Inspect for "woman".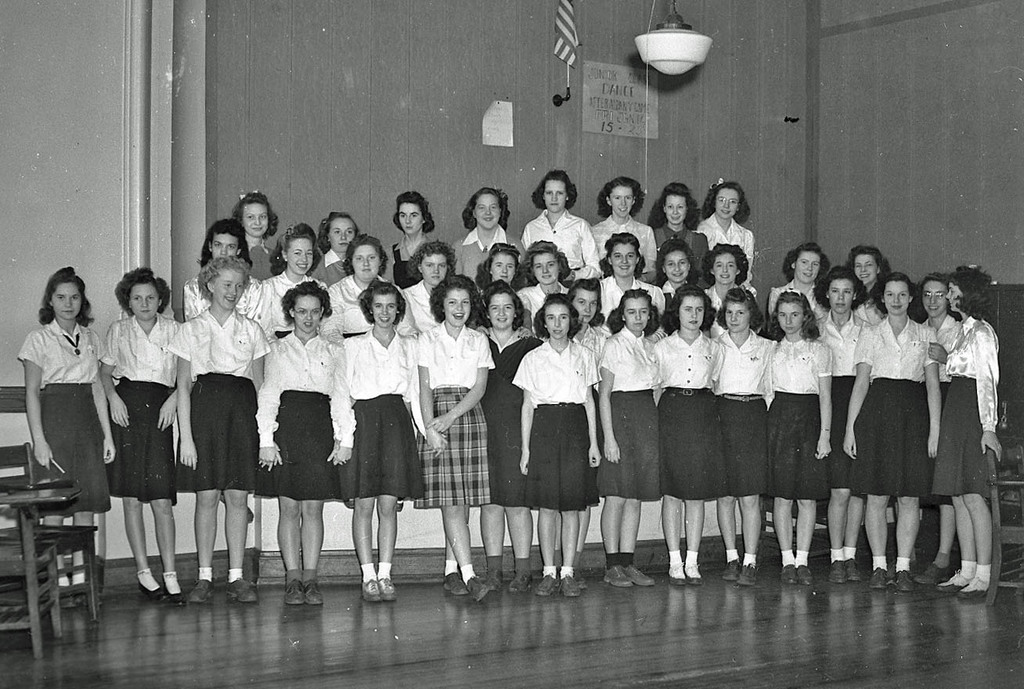
Inspection: (445, 186, 525, 280).
